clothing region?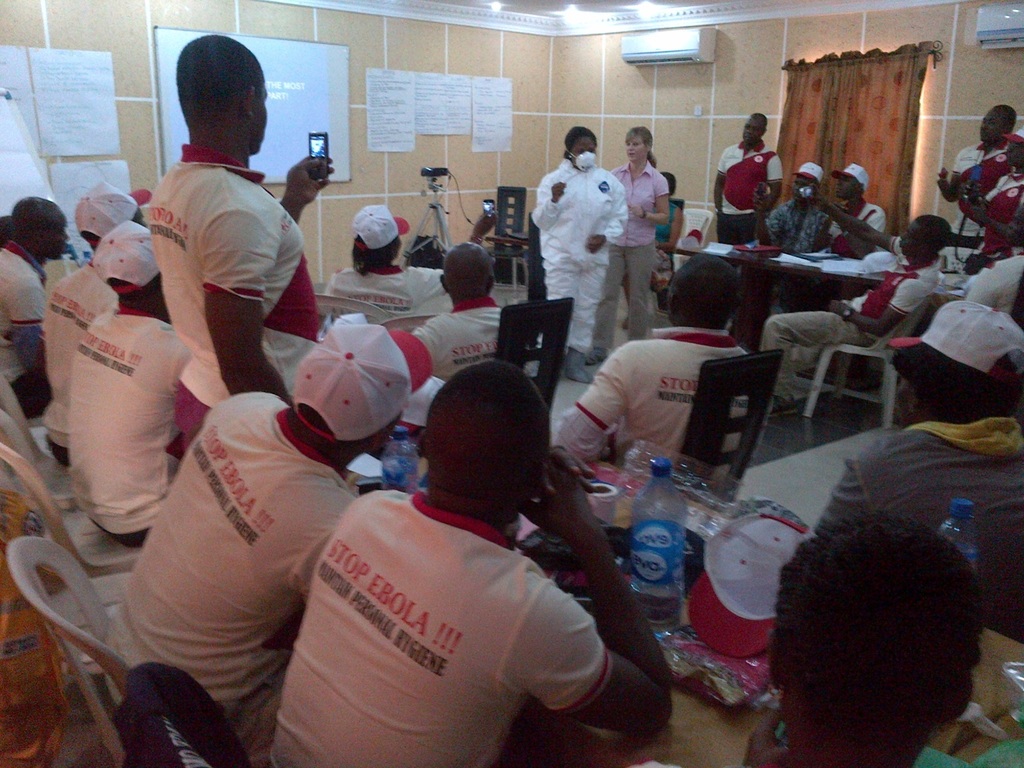
266,481,606,767
